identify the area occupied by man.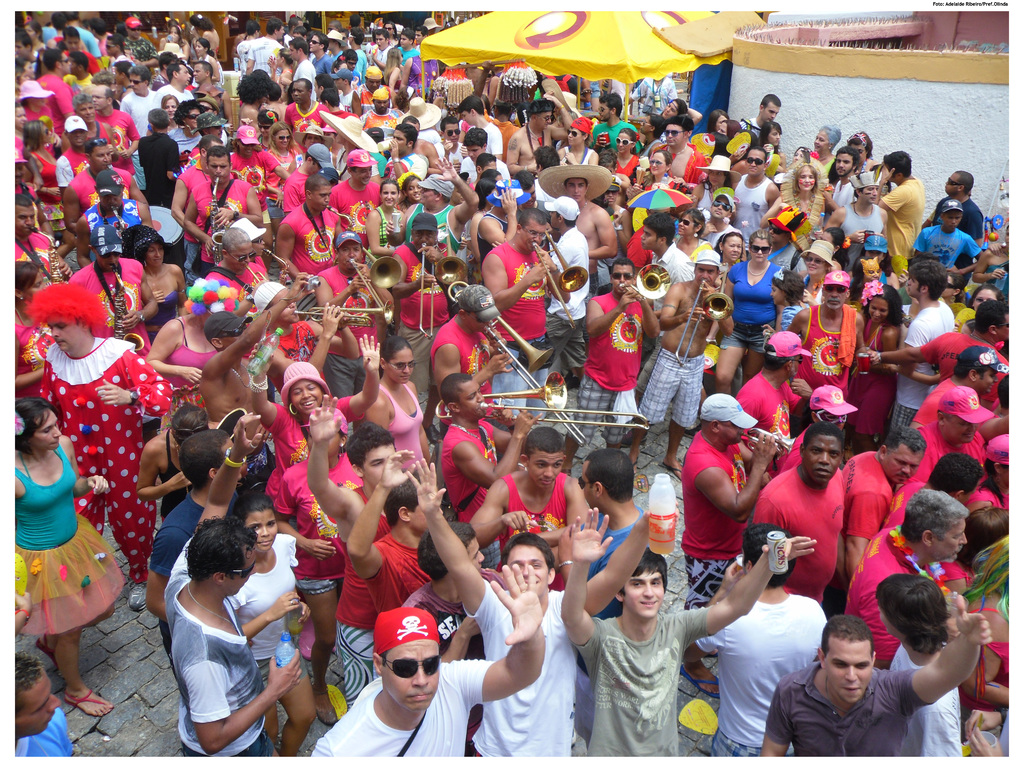
Area: 311:223:394:404.
